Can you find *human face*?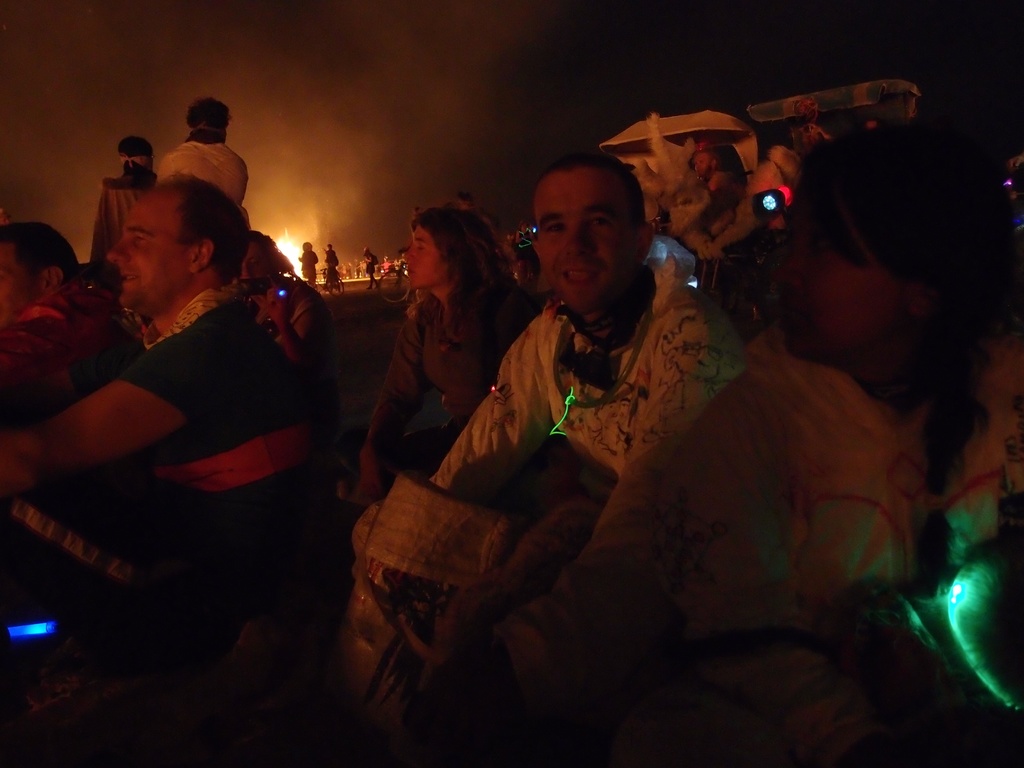
Yes, bounding box: <box>403,225,443,284</box>.
